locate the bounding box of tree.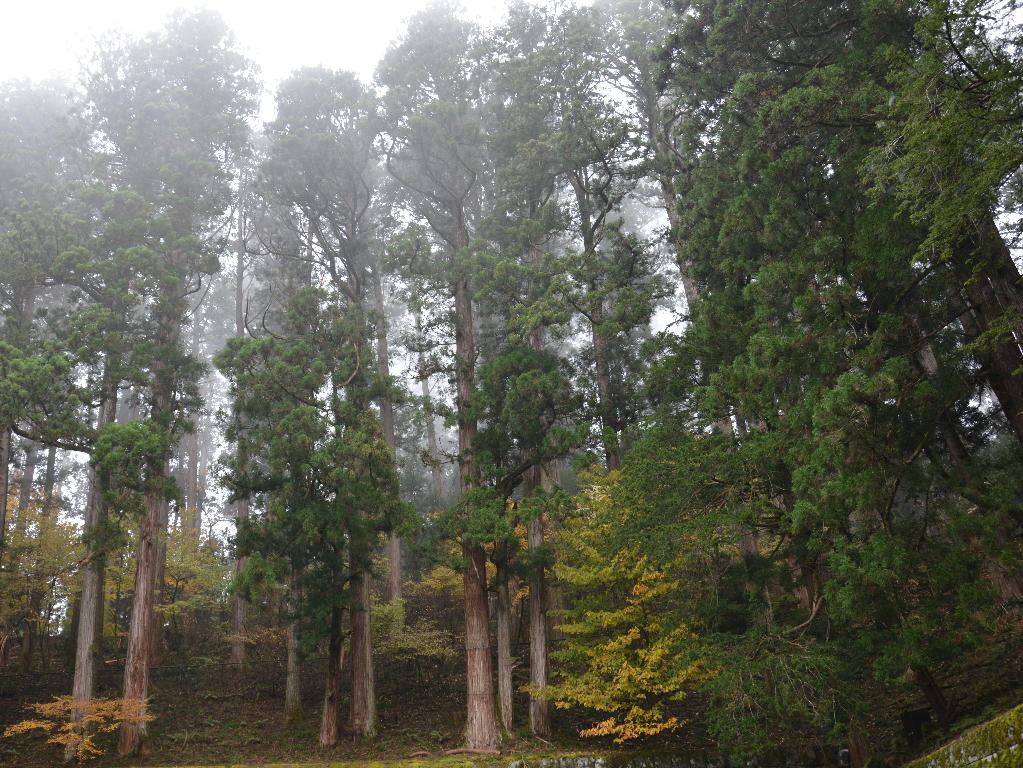
Bounding box: <box>0,67,129,681</box>.
